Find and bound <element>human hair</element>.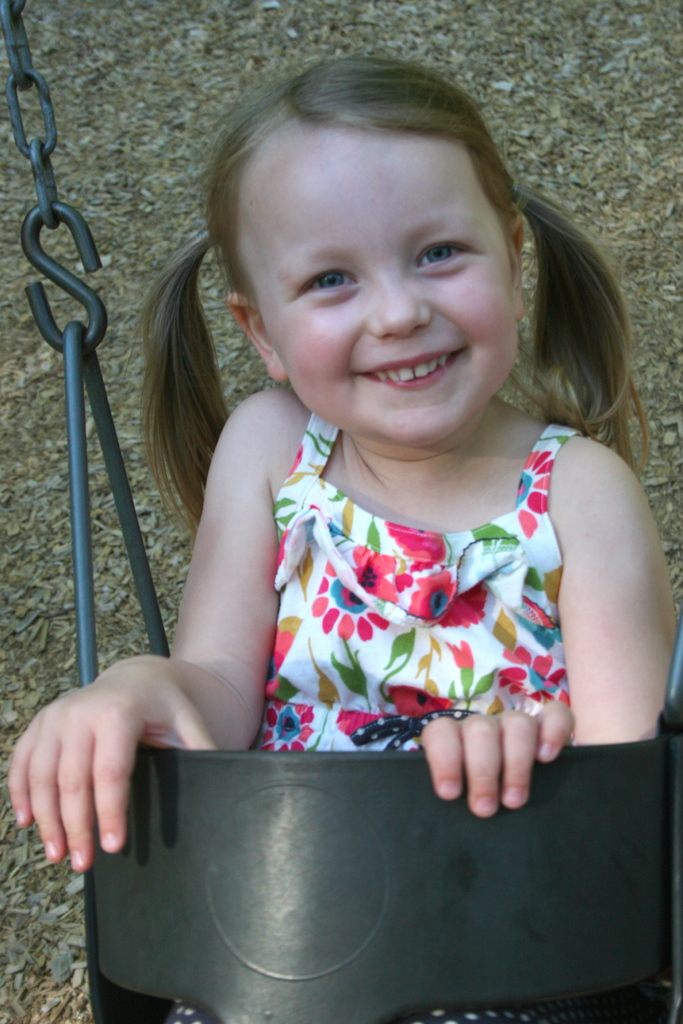
Bound: 148/52/583/588.
